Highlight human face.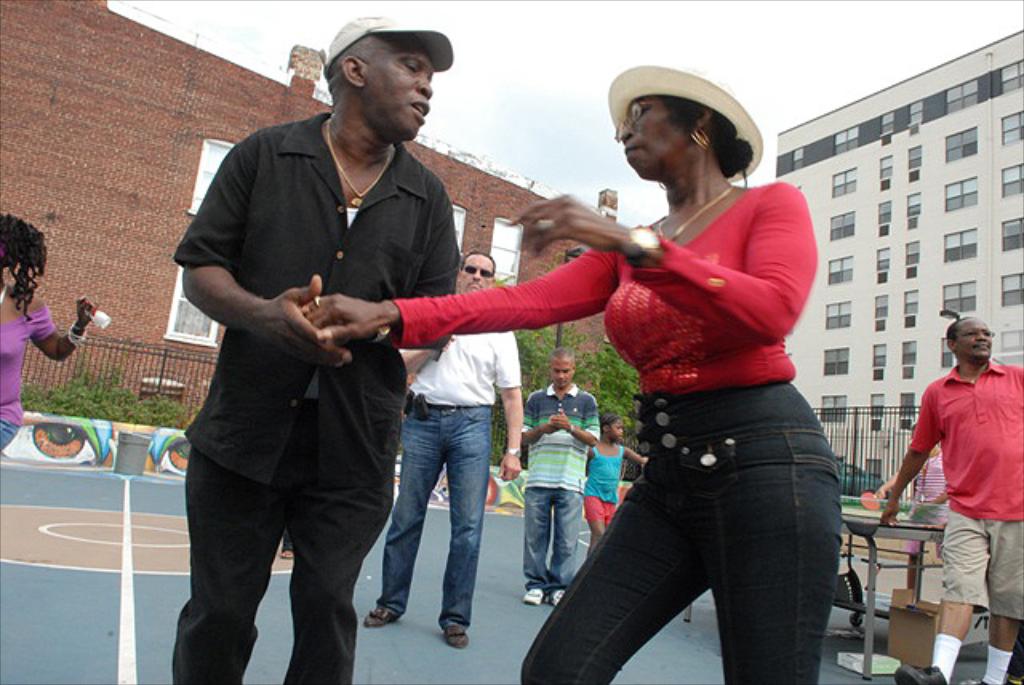
Highlighted region: rect(608, 418, 621, 440).
